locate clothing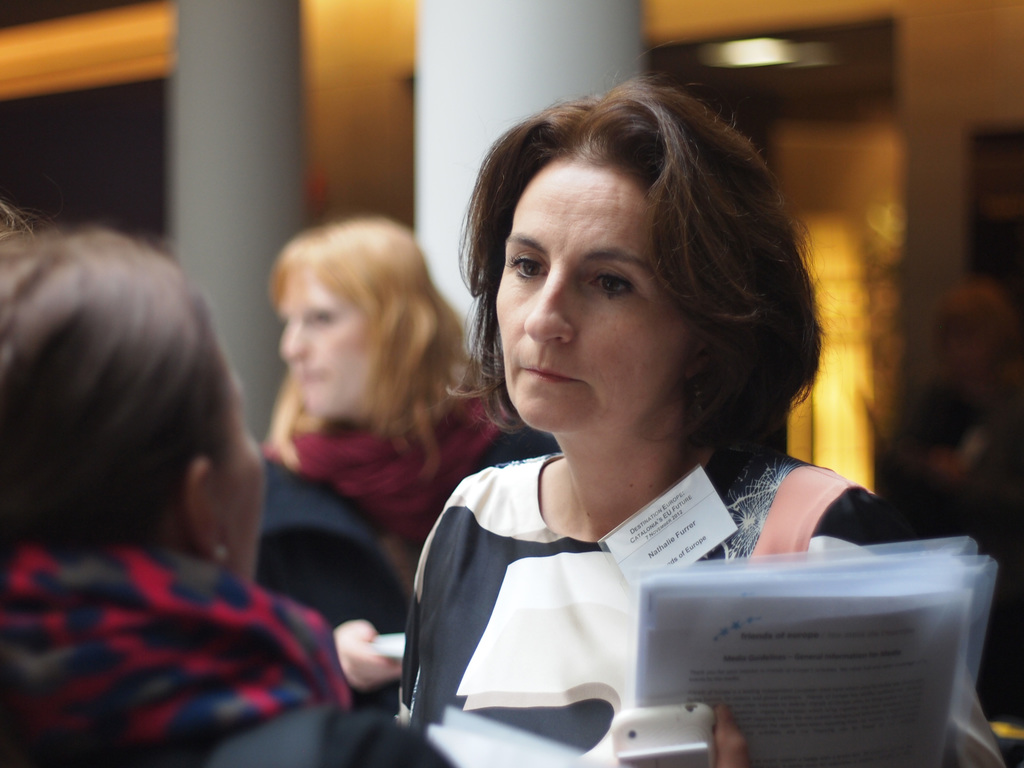
x1=0, y1=542, x2=403, y2=767
